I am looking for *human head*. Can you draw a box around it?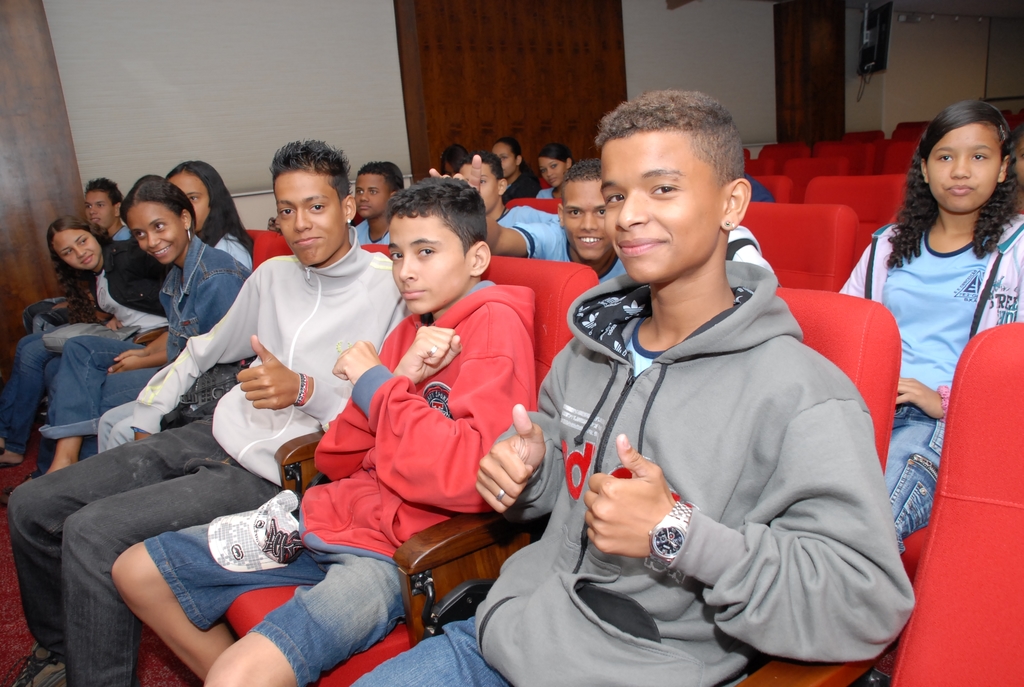
Sure, the bounding box is crop(346, 158, 404, 223).
